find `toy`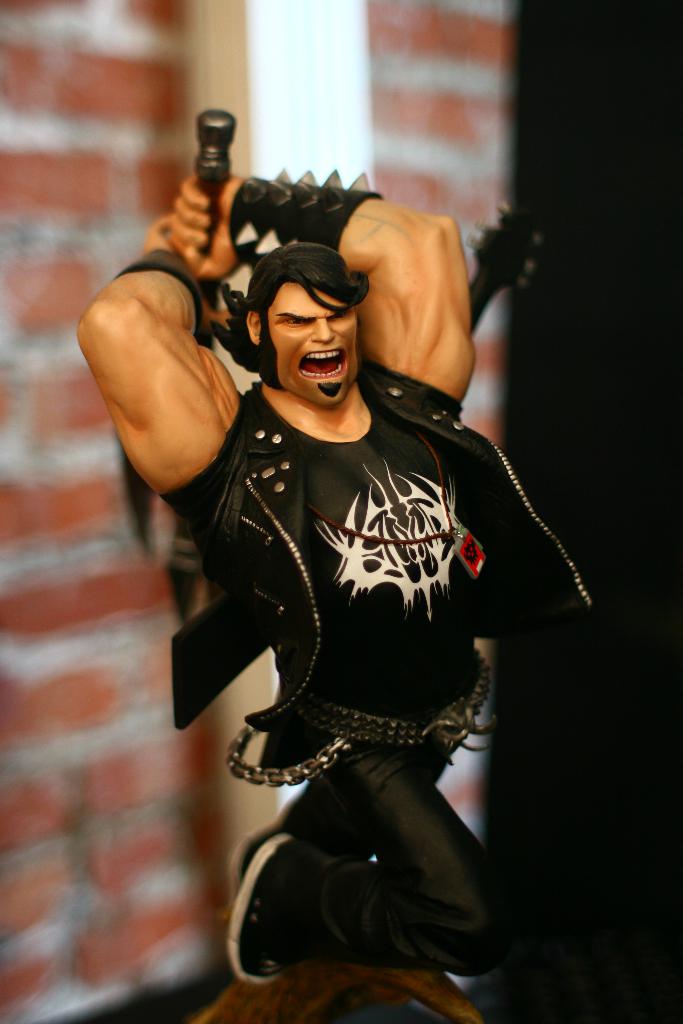
[x1=70, y1=77, x2=637, y2=1007]
